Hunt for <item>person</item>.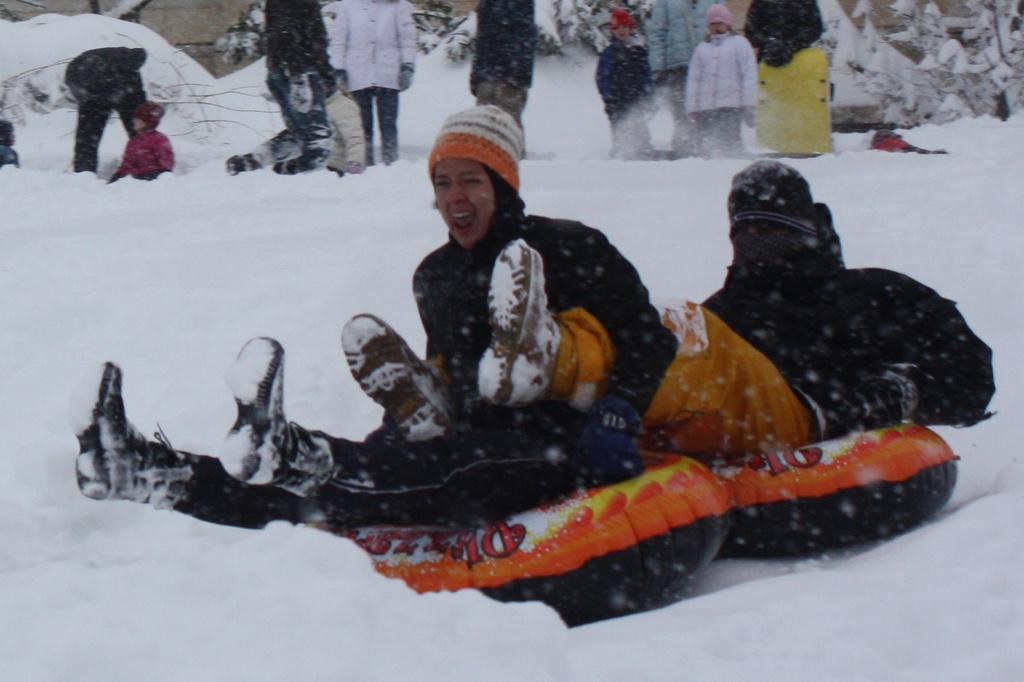
Hunted down at 685,5,760,152.
